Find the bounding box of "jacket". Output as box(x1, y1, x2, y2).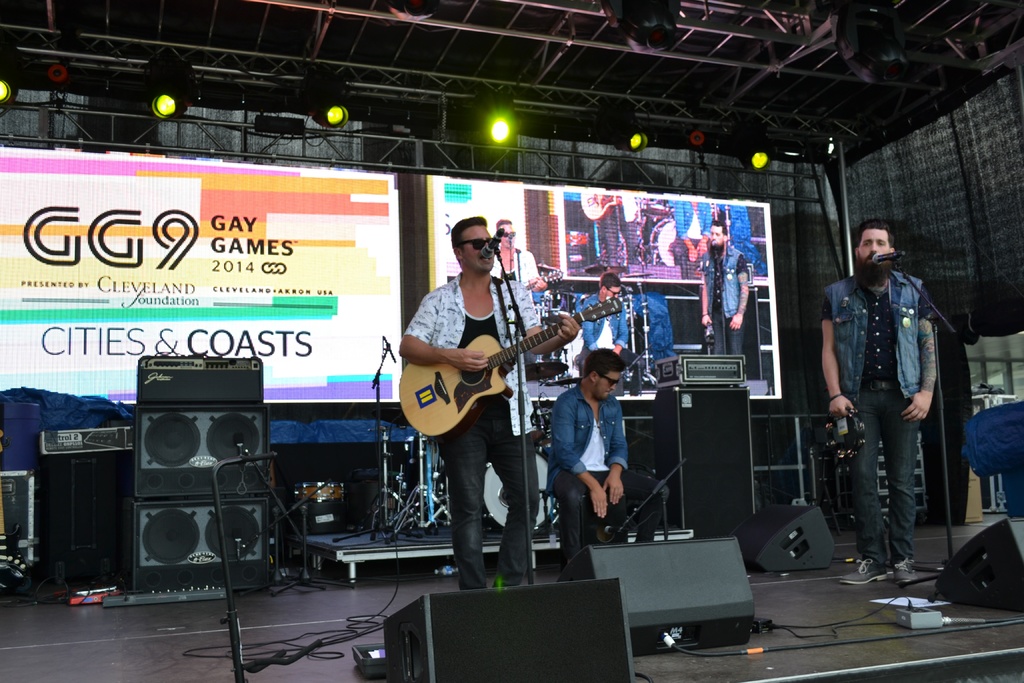
box(581, 292, 644, 360).
